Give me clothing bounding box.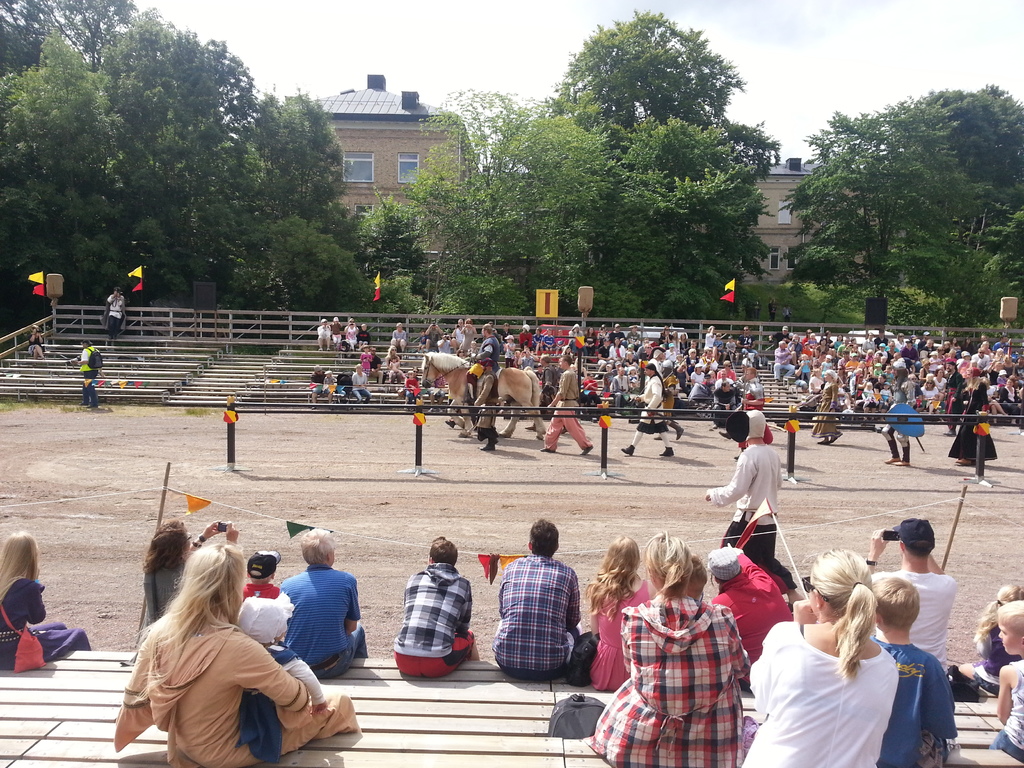
BBox(353, 355, 372, 379).
